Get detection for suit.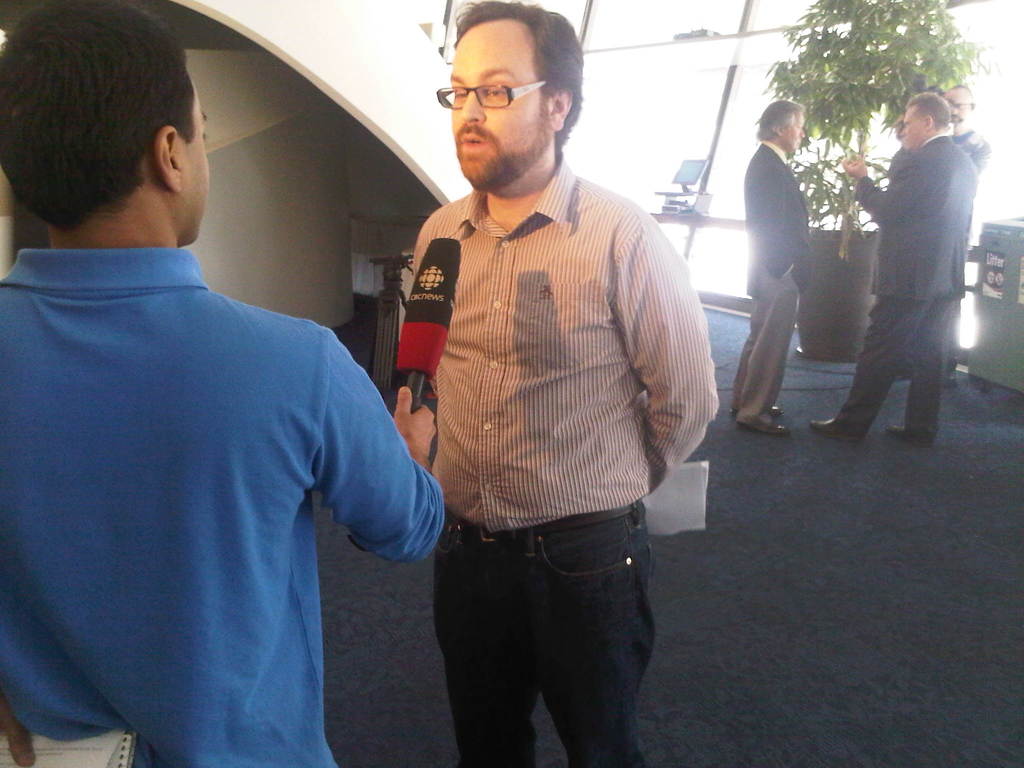
Detection: select_region(744, 142, 811, 425).
